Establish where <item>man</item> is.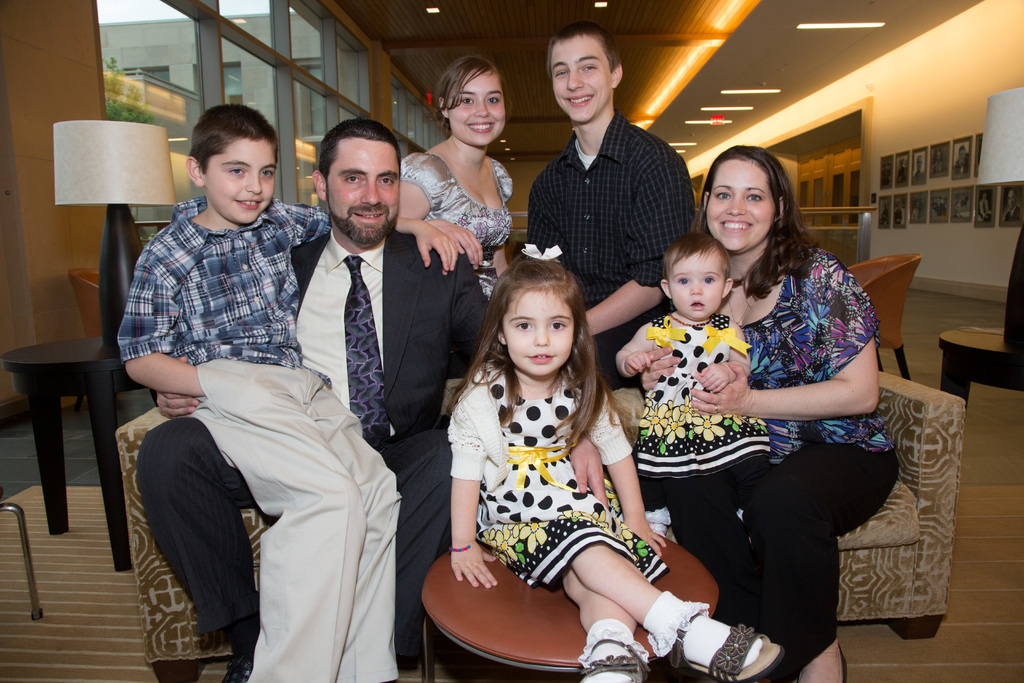
Established at (left=256, top=115, right=467, bottom=623).
